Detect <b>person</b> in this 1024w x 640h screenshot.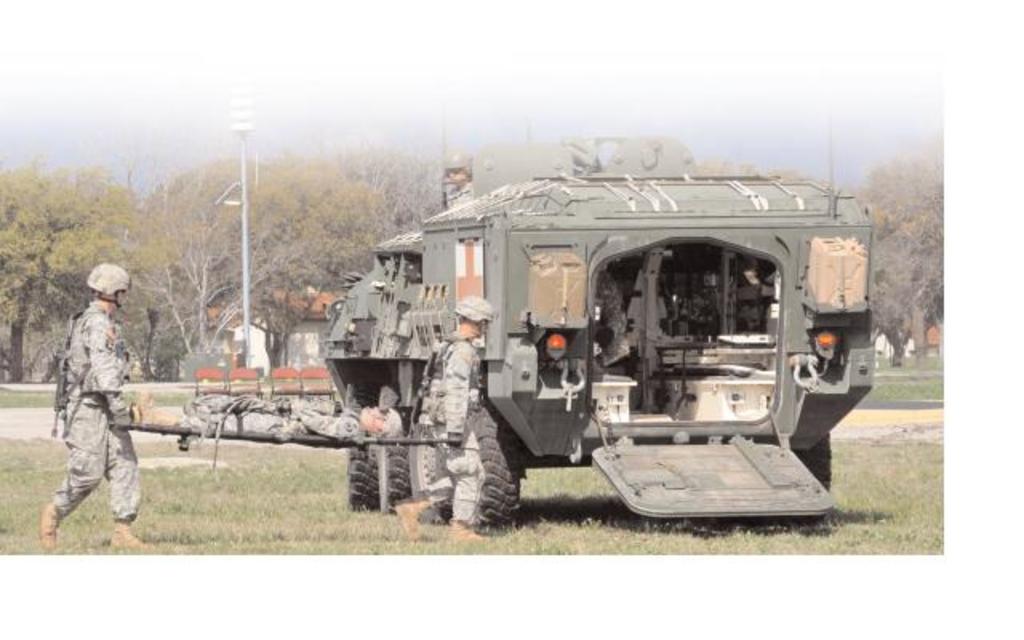
Detection: (left=46, top=258, right=142, bottom=560).
